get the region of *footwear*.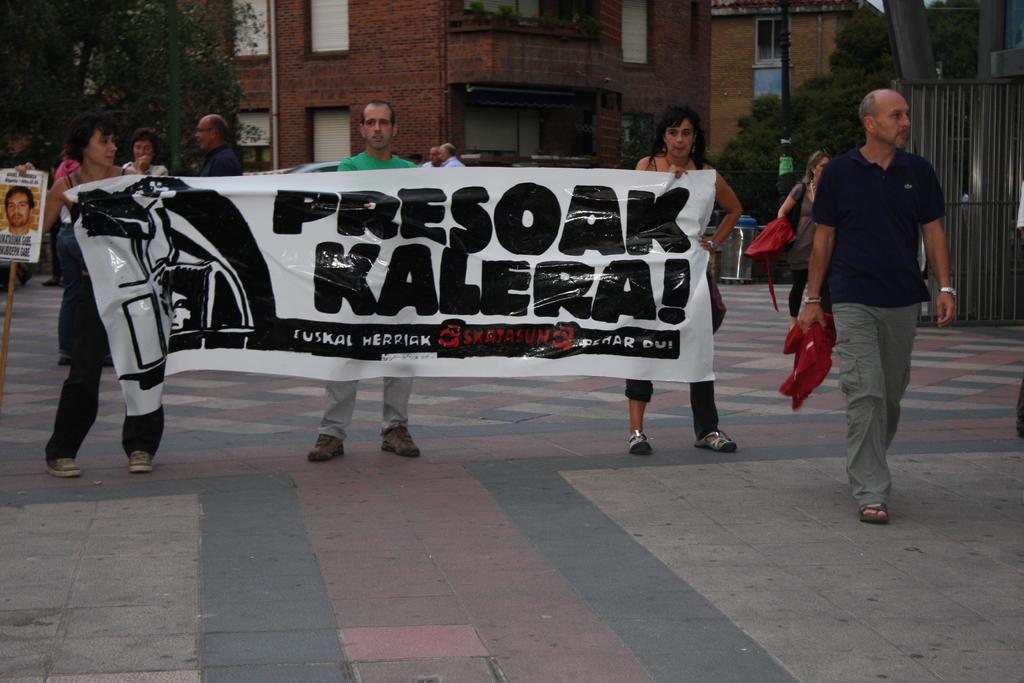
x1=692 y1=431 x2=736 y2=452.
